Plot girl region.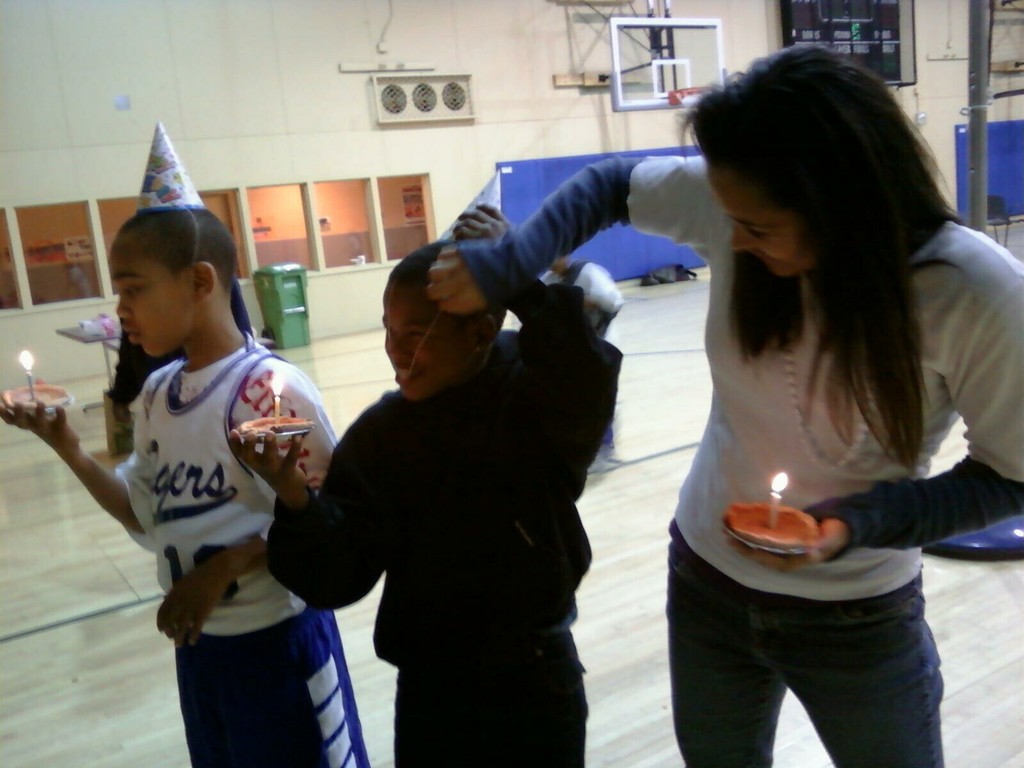
Plotted at (425, 44, 1023, 767).
